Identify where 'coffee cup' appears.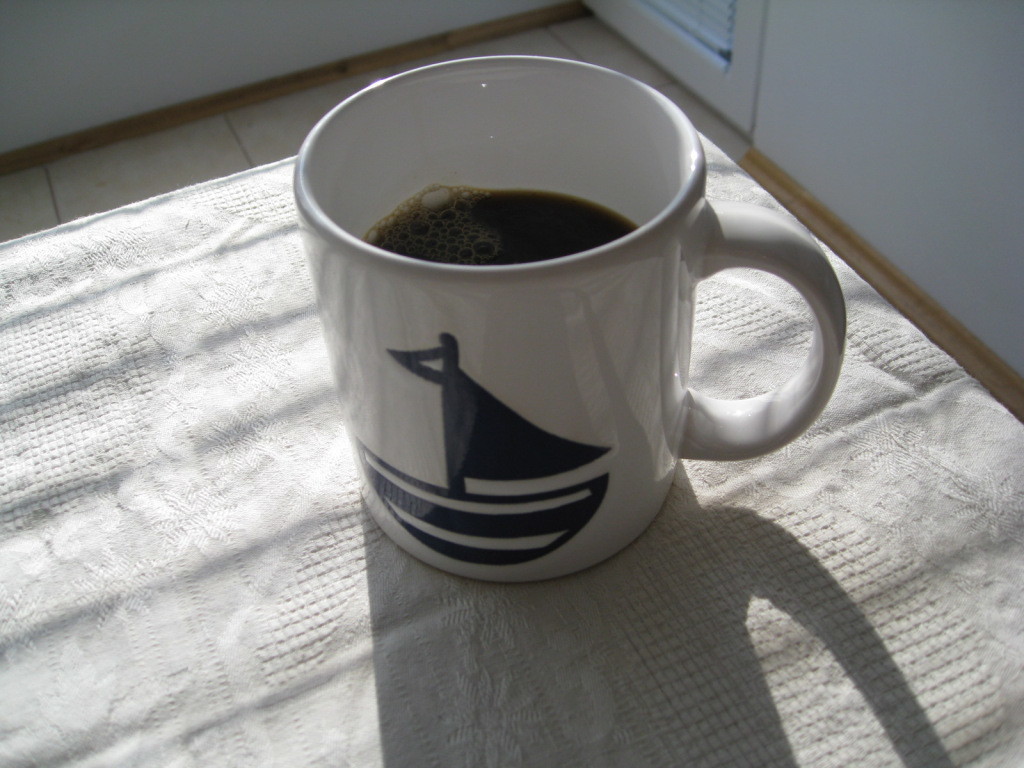
Appears at [281,44,852,596].
